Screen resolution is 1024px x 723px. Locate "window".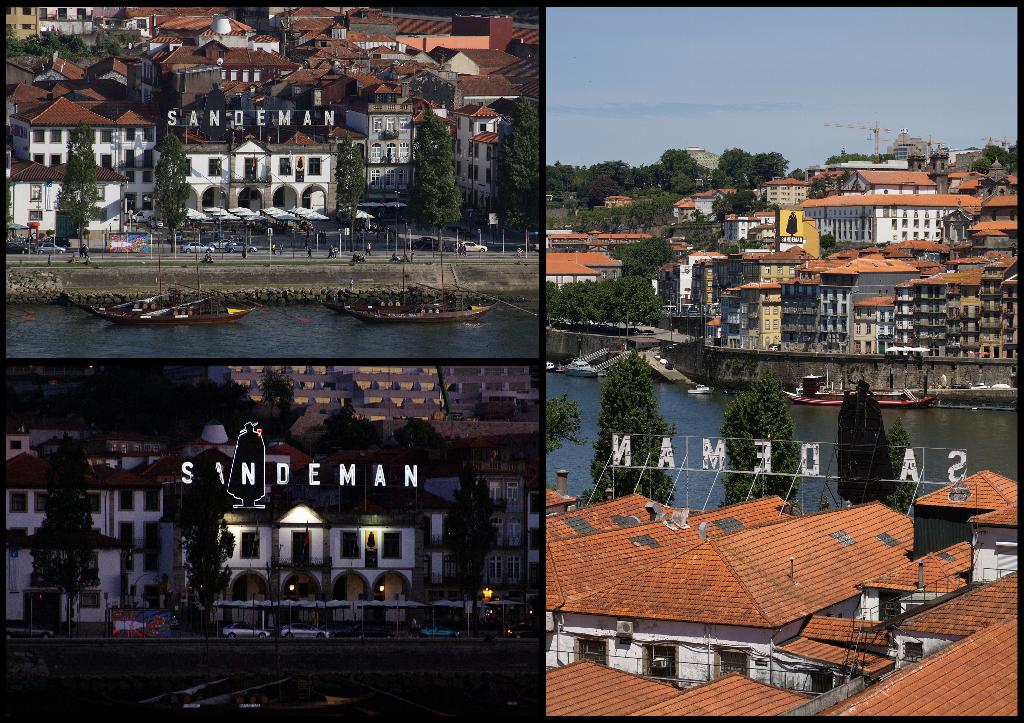
BBox(118, 520, 136, 540).
